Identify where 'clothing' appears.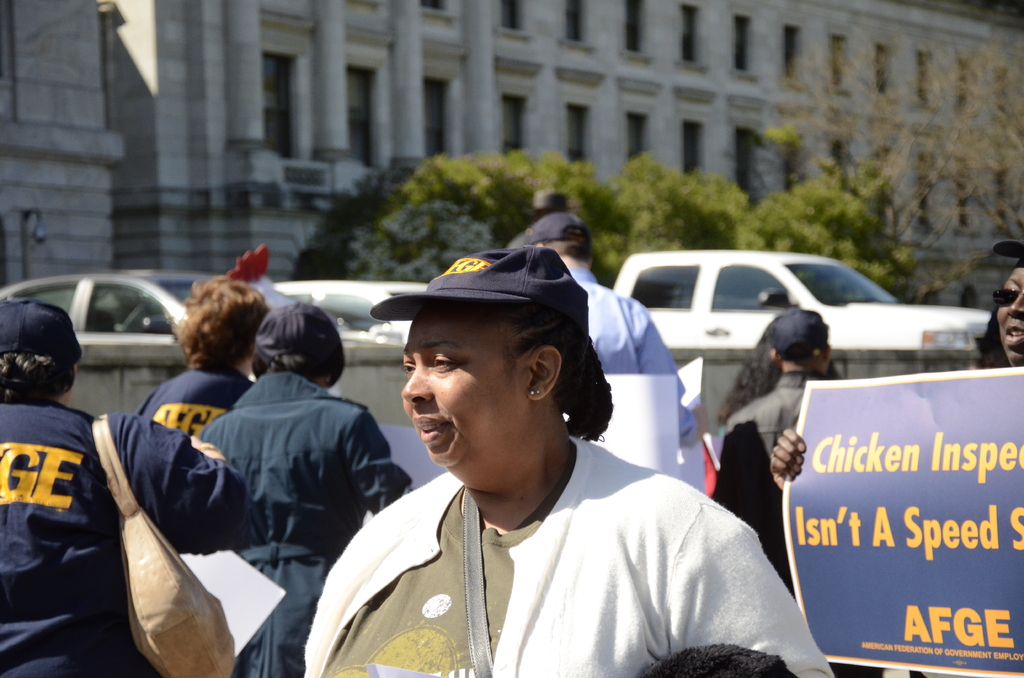
Appears at Rect(719, 364, 829, 486).
